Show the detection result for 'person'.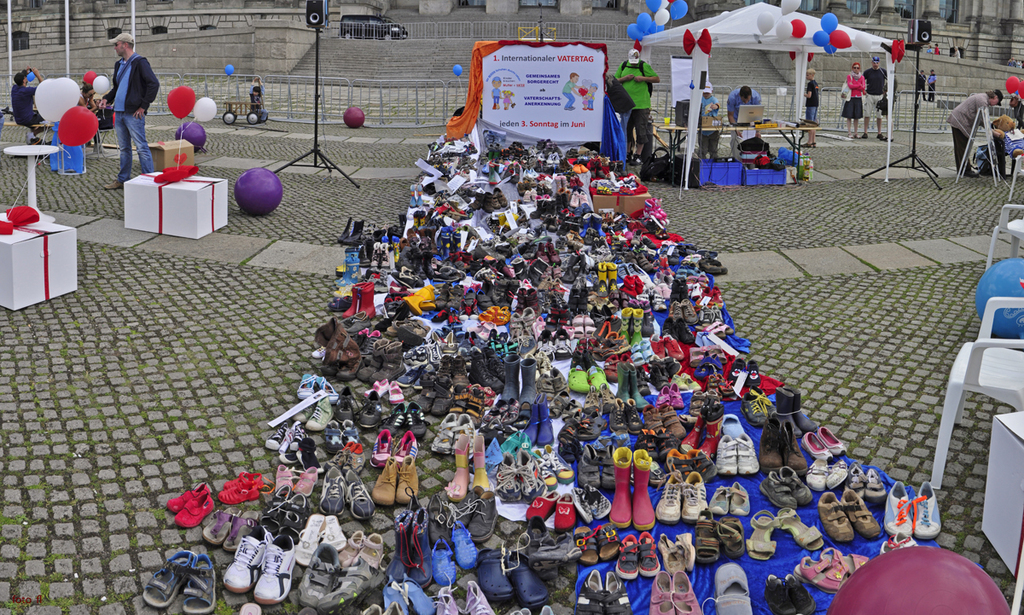
bbox(503, 91, 514, 111).
